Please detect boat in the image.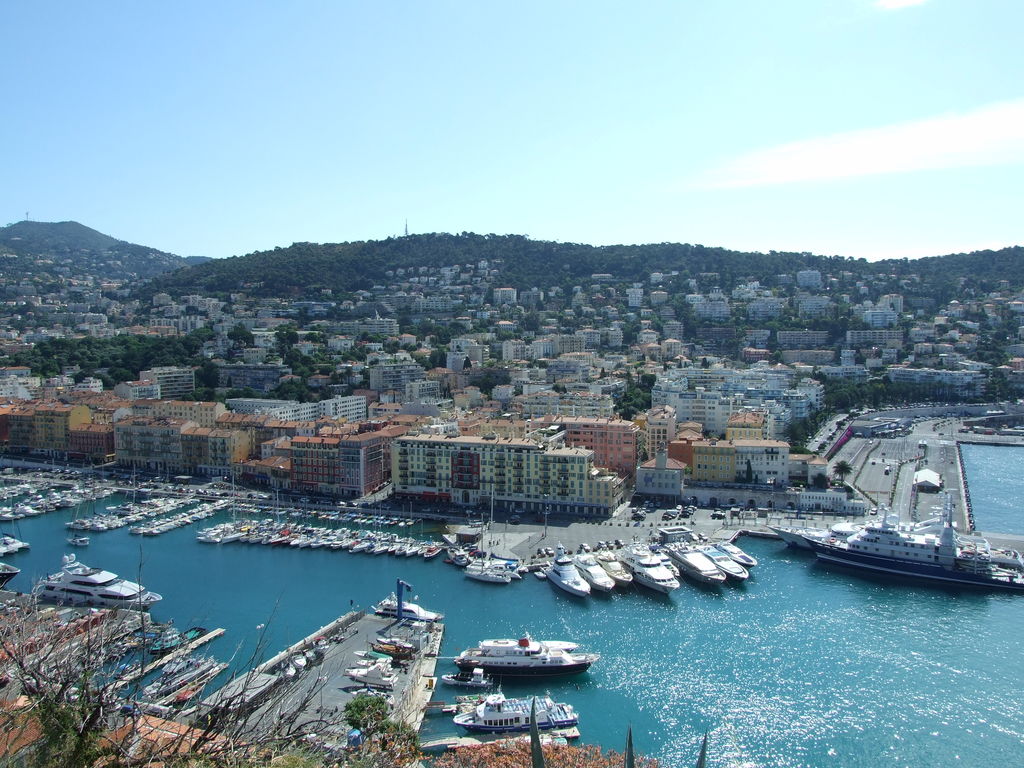
[x1=0, y1=553, x2=19, y2=589].
